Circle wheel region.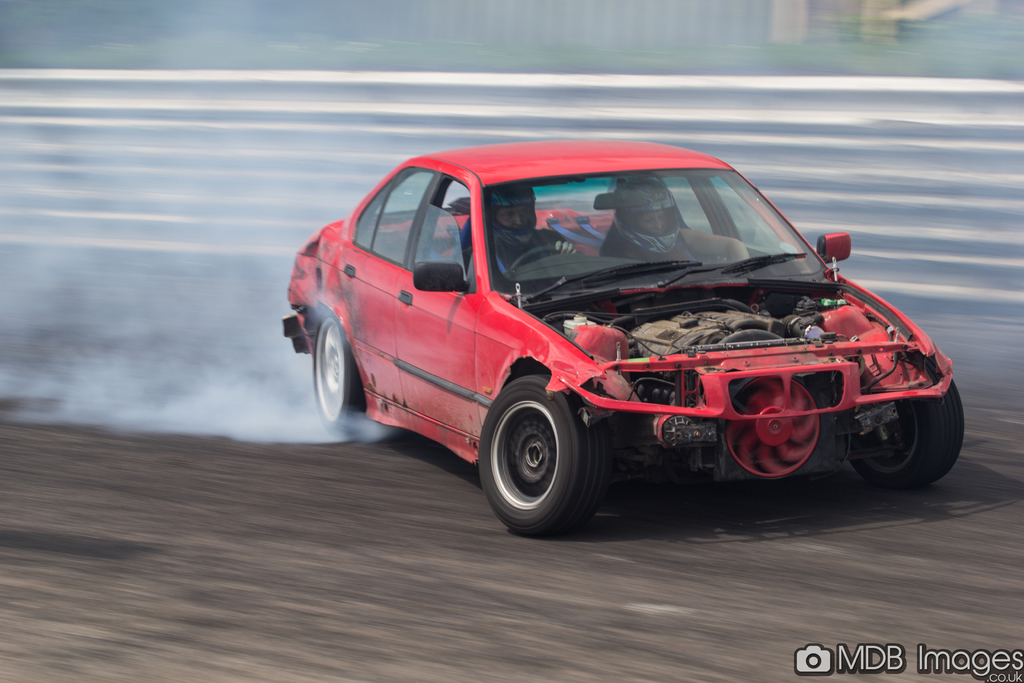
Region: 305 311 370 434.
